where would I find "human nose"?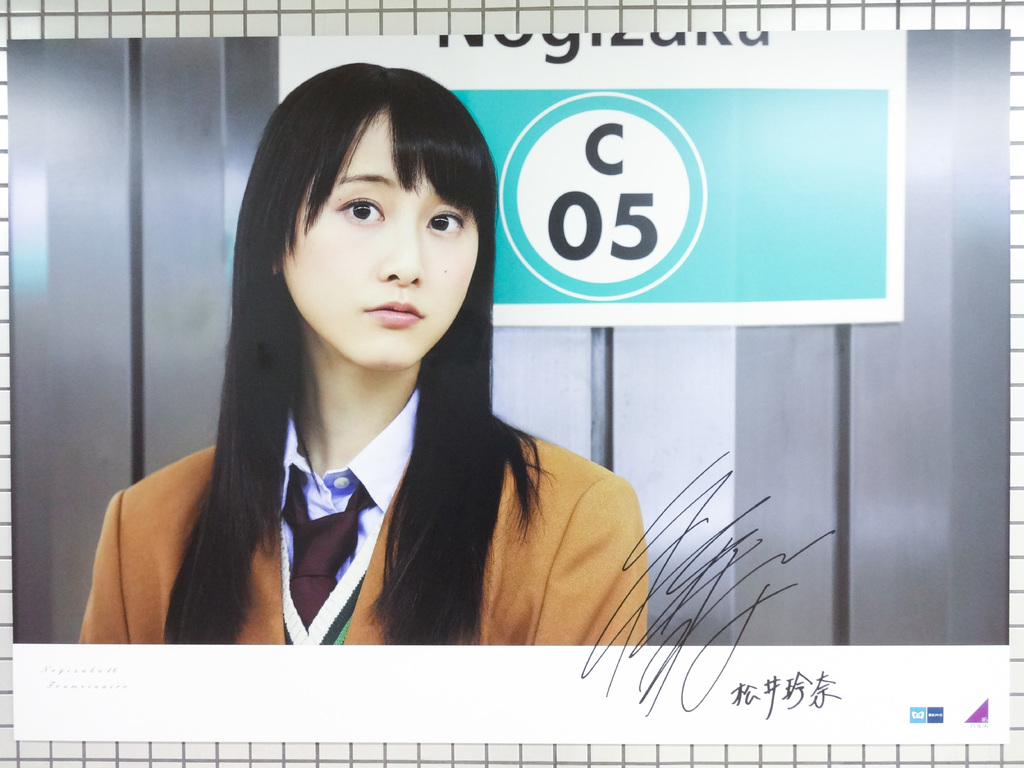
At box=[380, 205, 422, 286].
